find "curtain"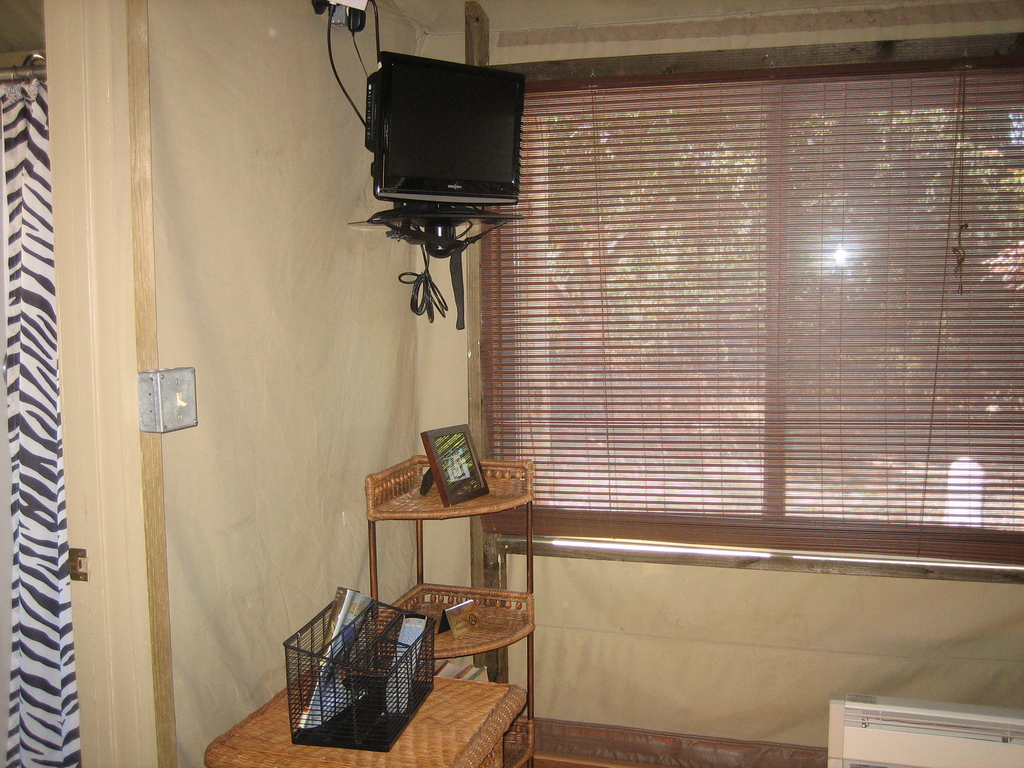
BBox(476, 62, 1023, 556)
